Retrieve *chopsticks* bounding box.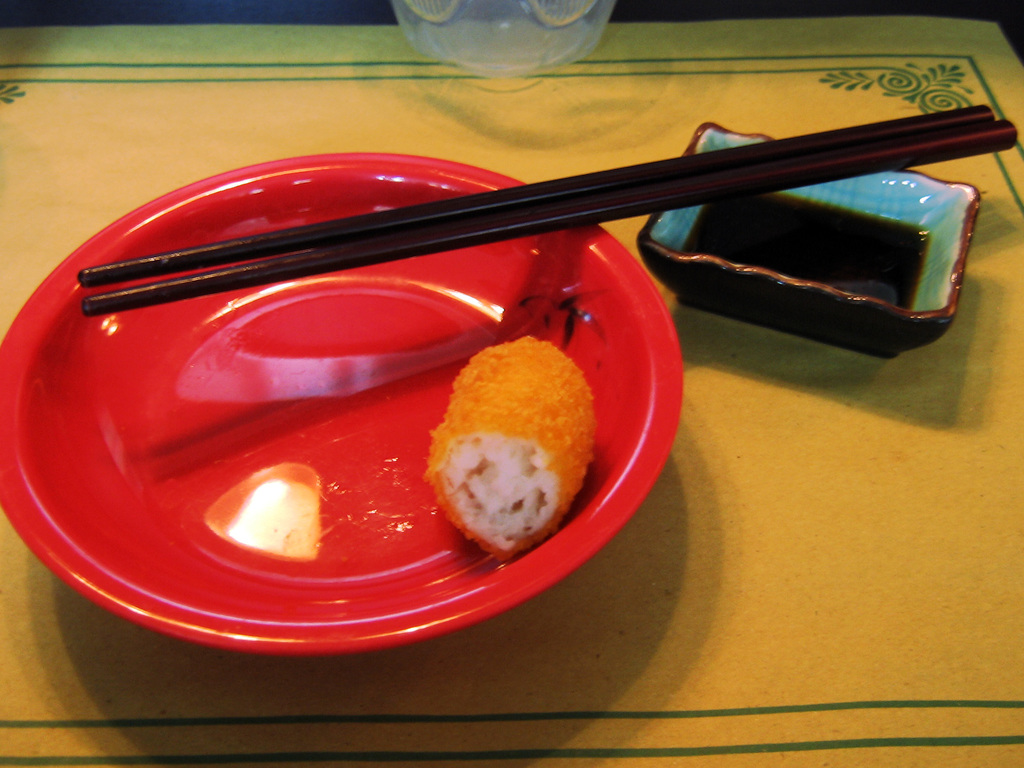
Bounding box: x1=77 y1=106 x2=1016 y2=314.
